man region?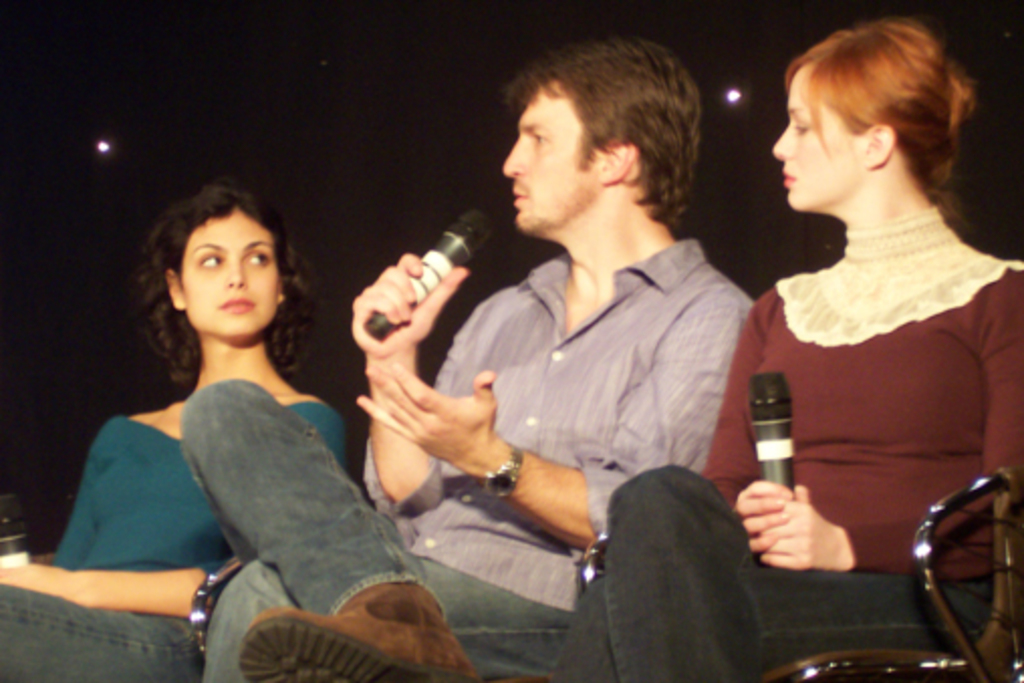
x1=177, y1=36, x2=754, y2=681
